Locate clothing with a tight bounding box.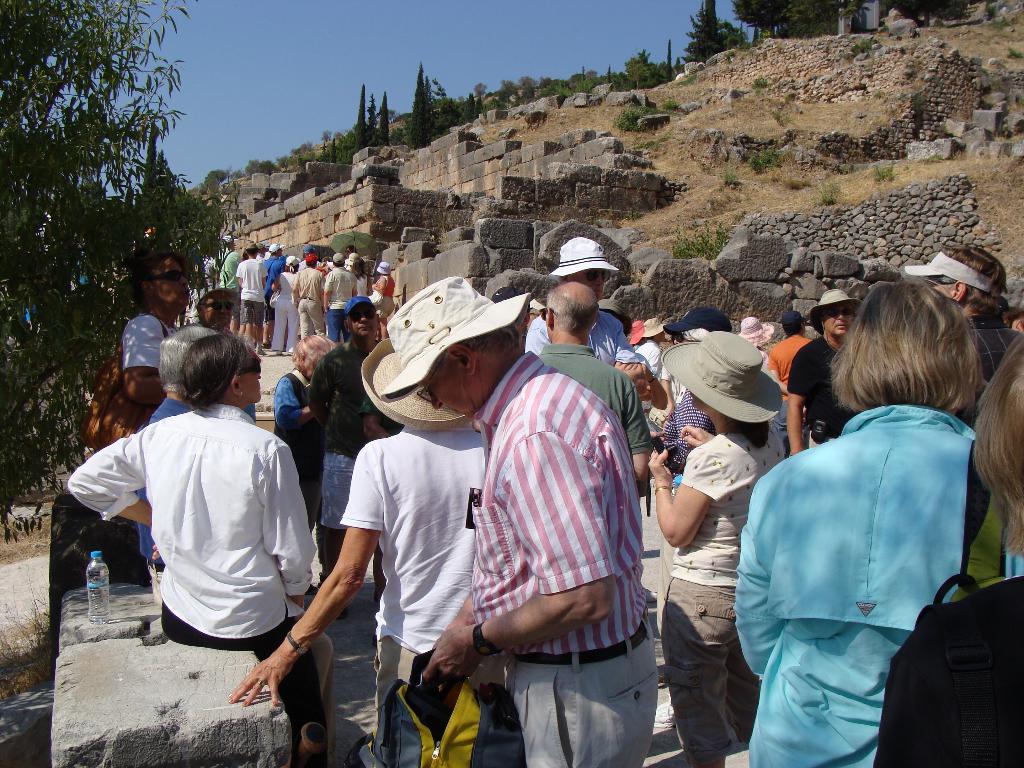
(x1=294, y1=264, x2=324, y2=339).
